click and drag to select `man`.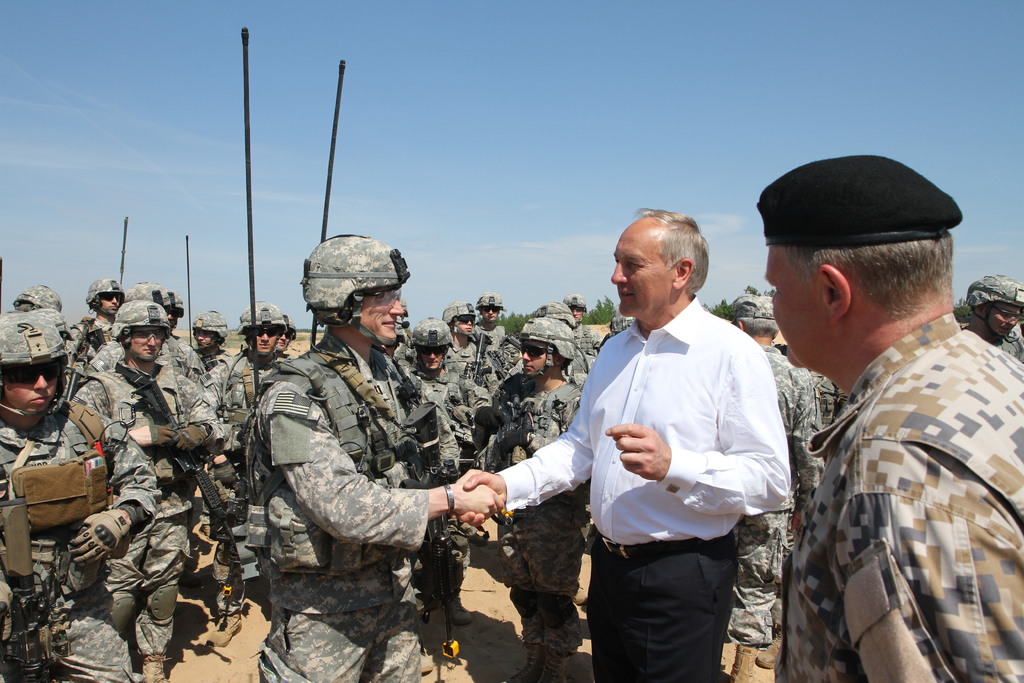
Selection: bbox=(970, 273, 1023, 367).
